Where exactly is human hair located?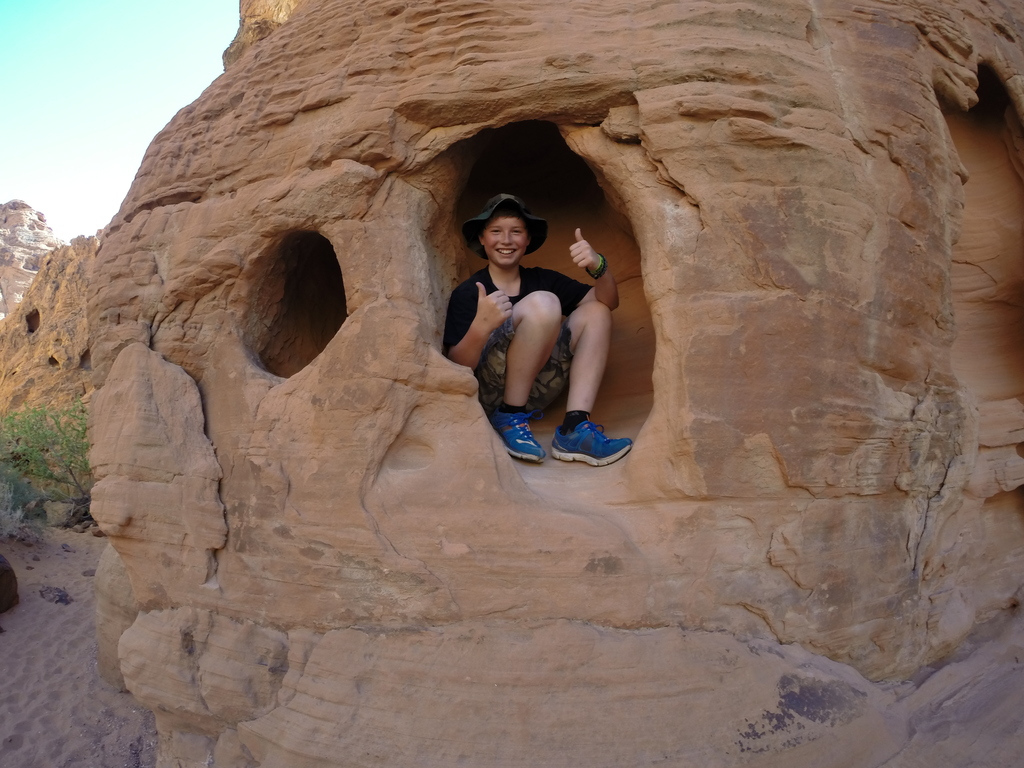
Its bounding box is [467,202,538,271].
